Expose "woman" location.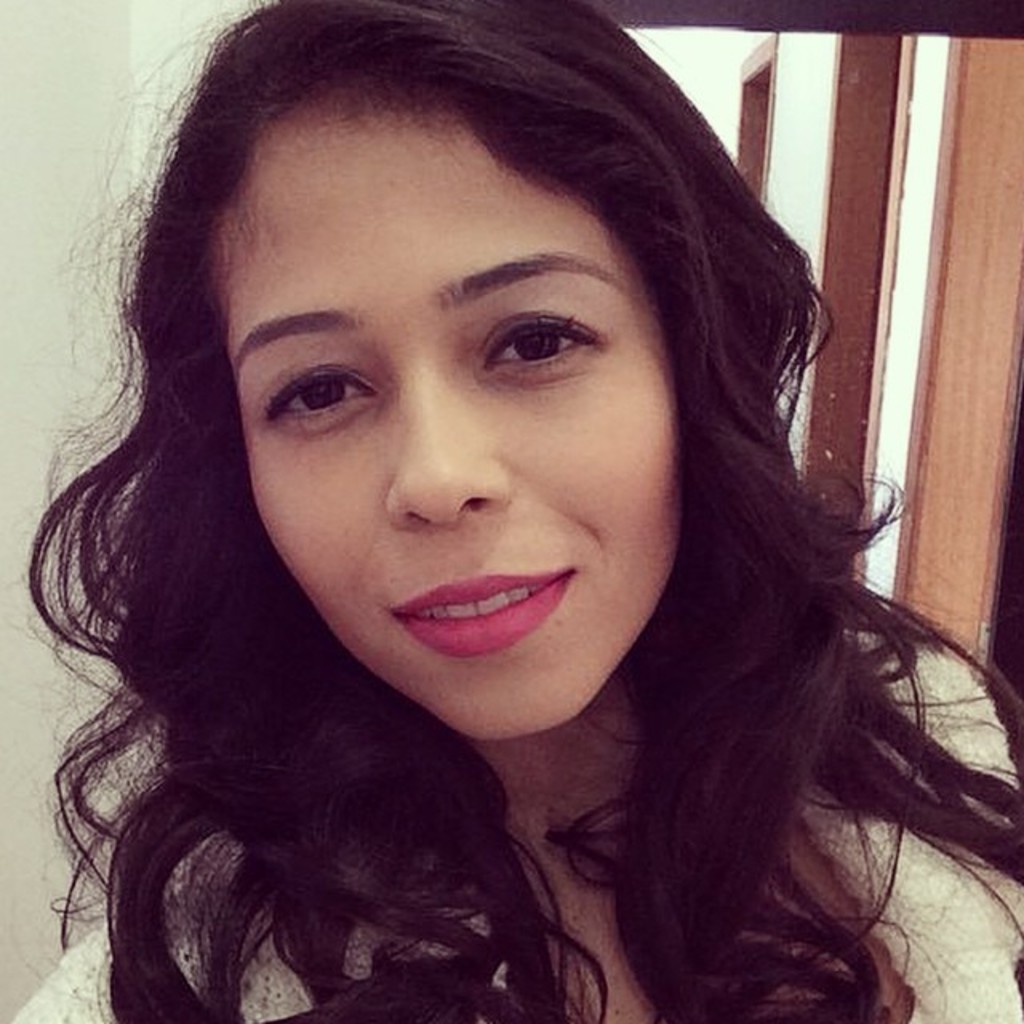
Exposed at (0,0,1023,1023).
